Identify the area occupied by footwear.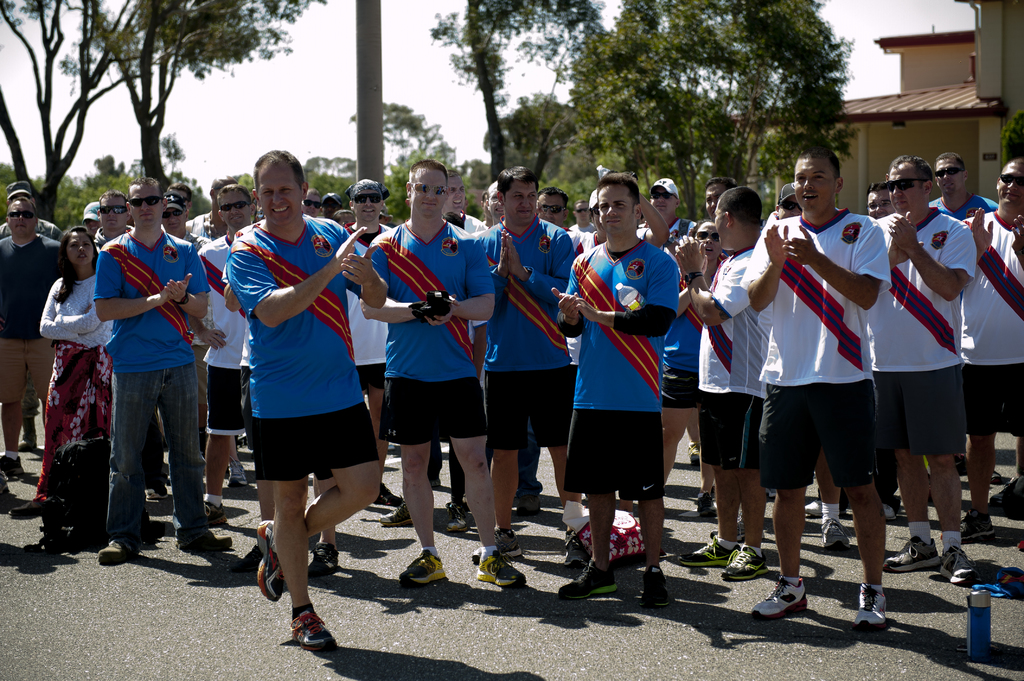
Area: [x1=381, y1=502, x2=414, y2=523].
